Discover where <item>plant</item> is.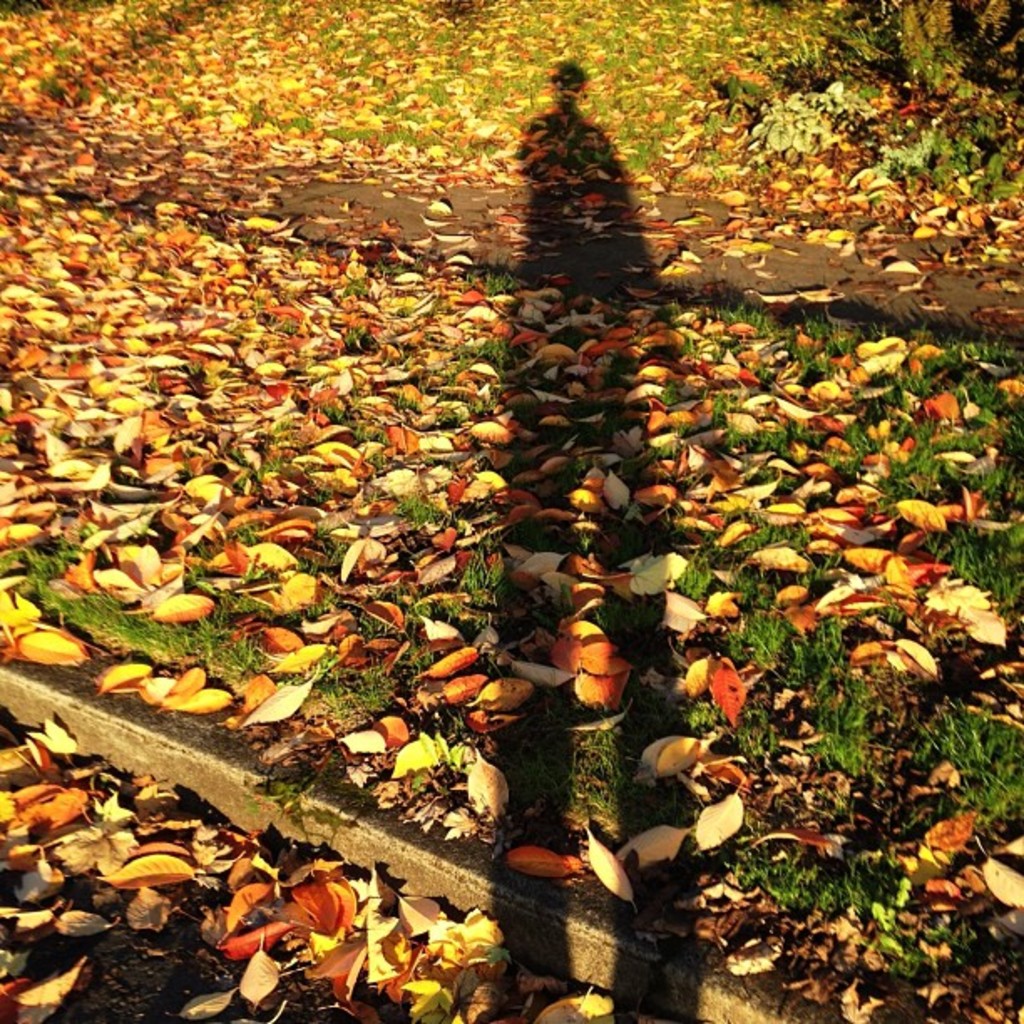
Discovered at (left=253, top=455, right=293, bottom=479).
